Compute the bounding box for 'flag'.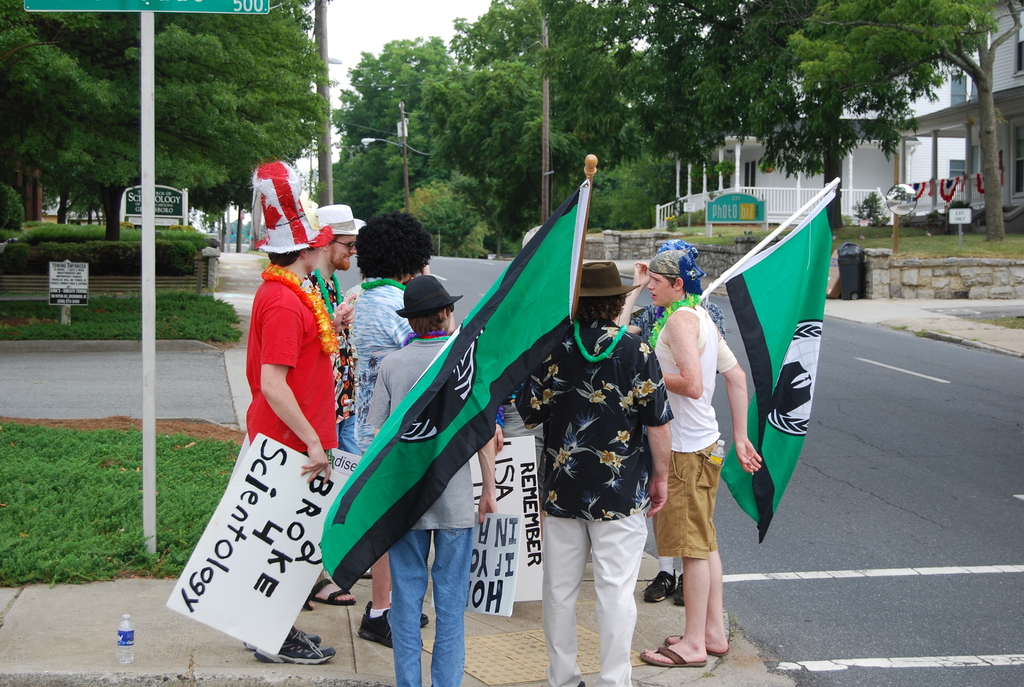
x1=712 y1=160 x2=828 y2=565.
